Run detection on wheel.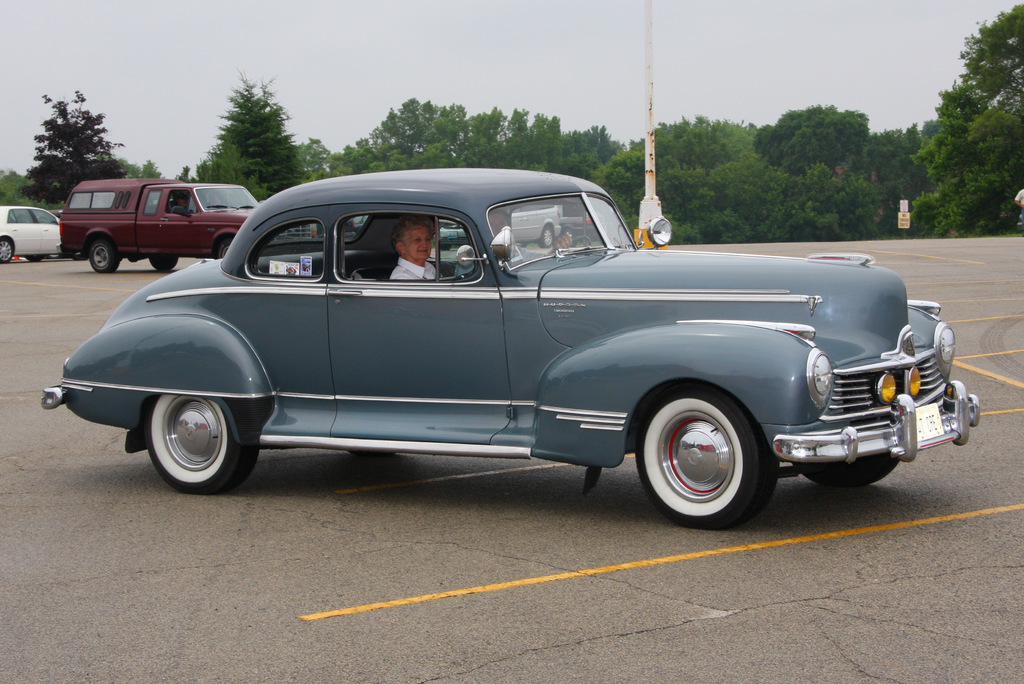
Result: crop(141, 393, 262, 496).
